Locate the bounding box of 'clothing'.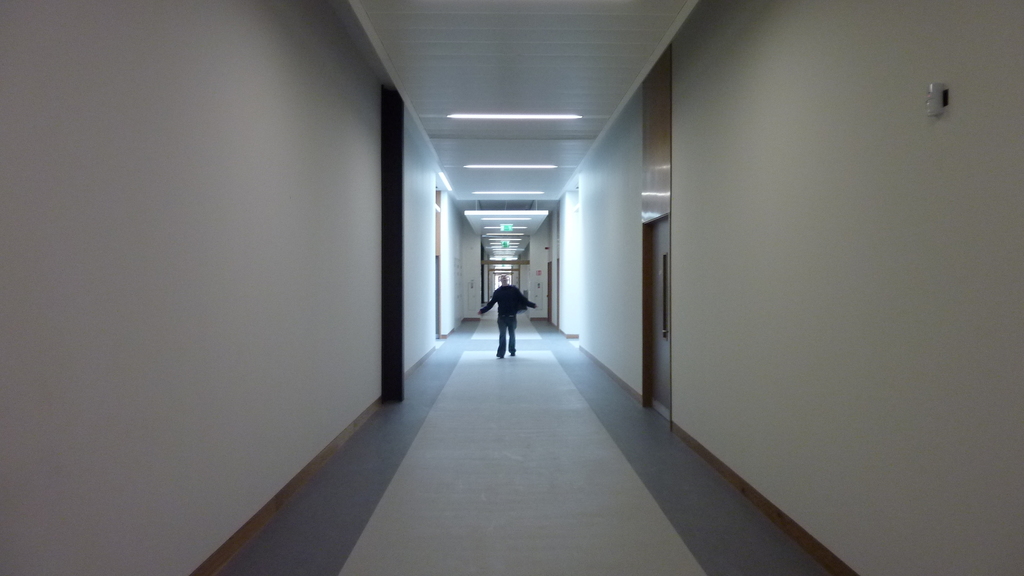
Bounding box: (481,283,532,356).
